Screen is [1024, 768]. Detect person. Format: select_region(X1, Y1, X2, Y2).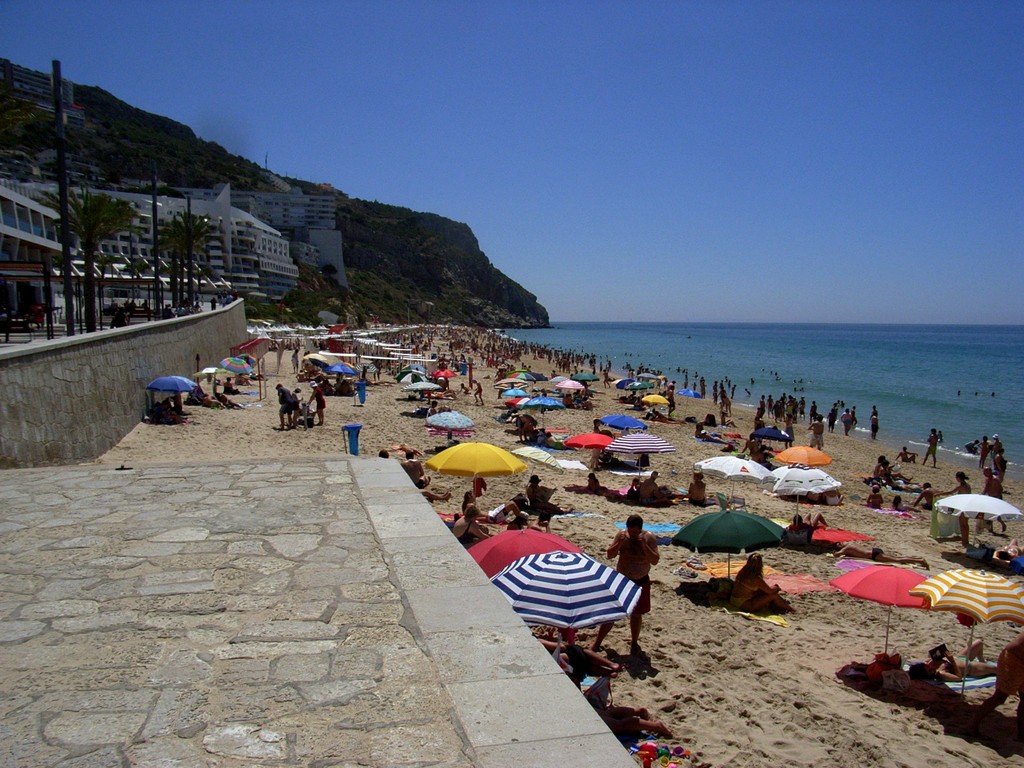
select_region(473, 378, 484, 405).
